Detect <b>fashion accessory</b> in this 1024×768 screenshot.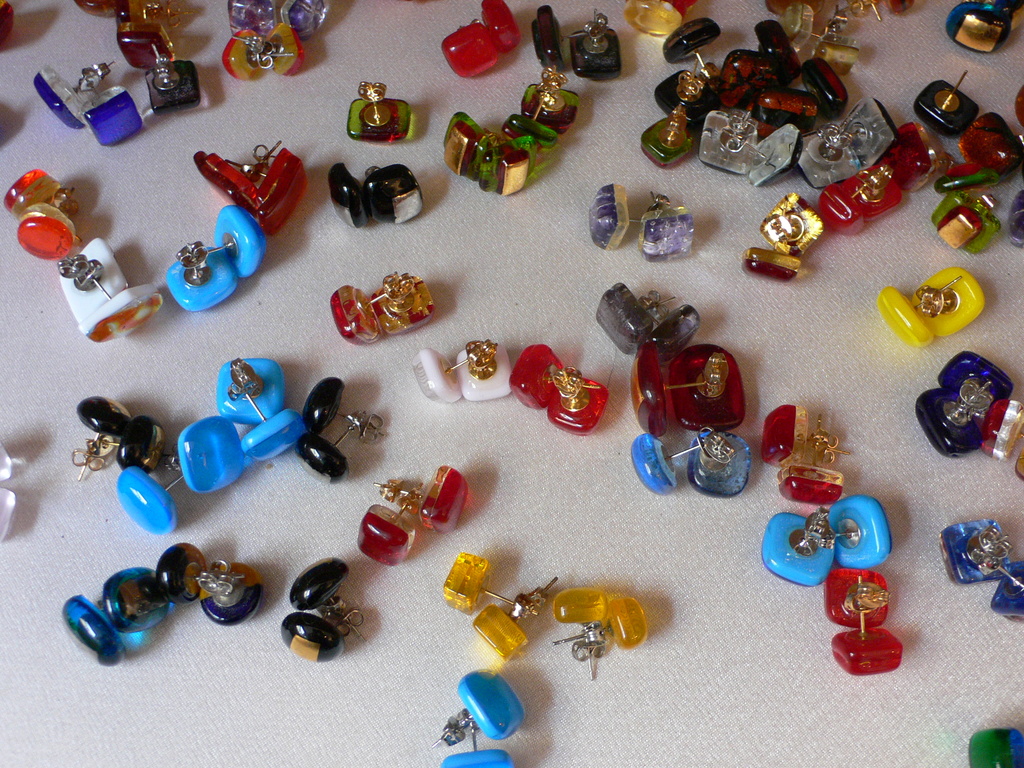
Detection: rect(332, 163, 368, 220).
